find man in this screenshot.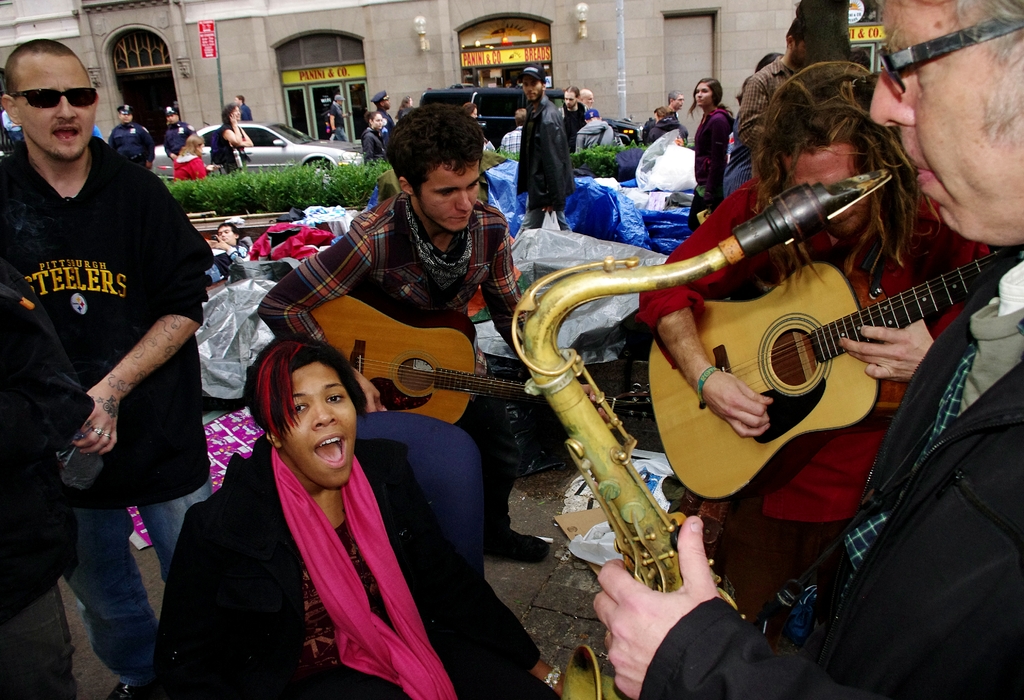
The bounding box for man is BBox(252, 99, 619, 562).
